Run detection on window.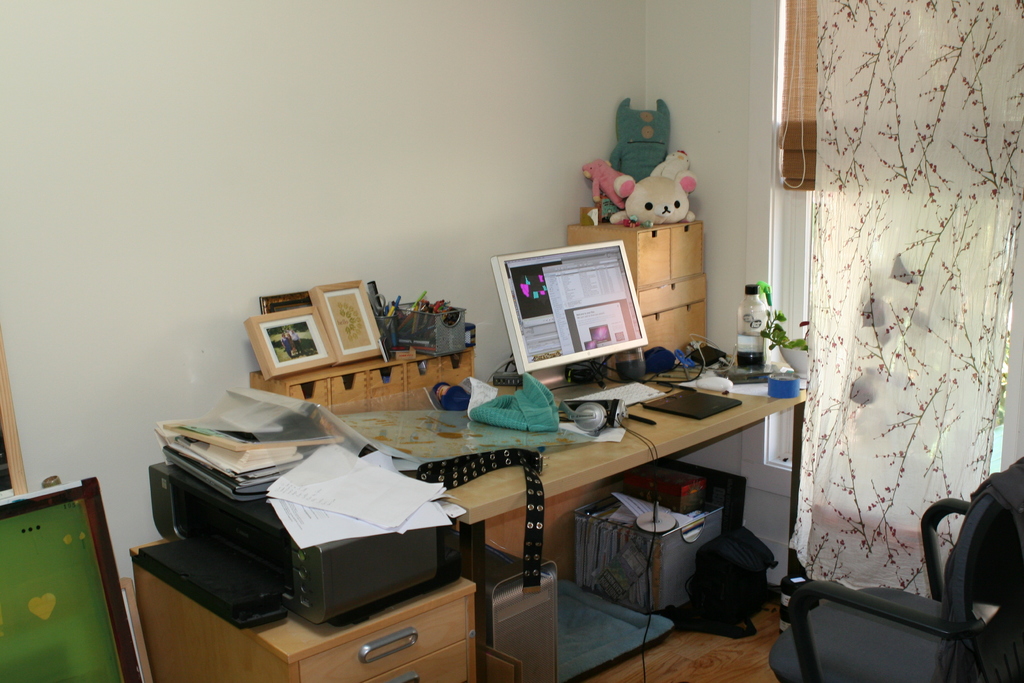
Result: <region>762, 138, 1023, 511</region>.
